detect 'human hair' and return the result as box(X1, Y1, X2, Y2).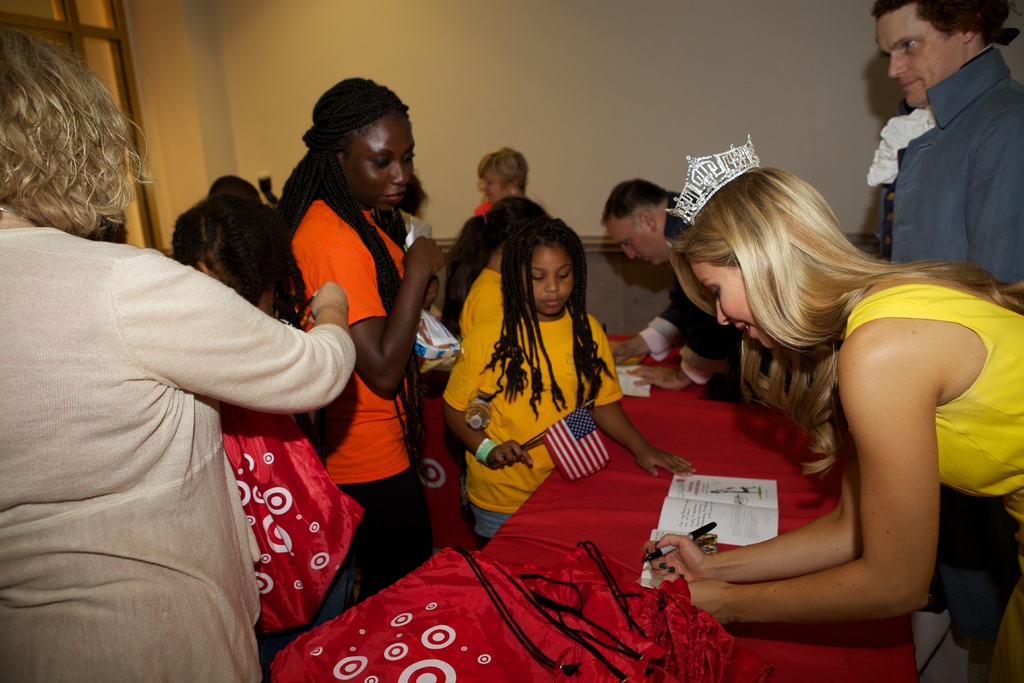
box(273, 76, 413, 320).
